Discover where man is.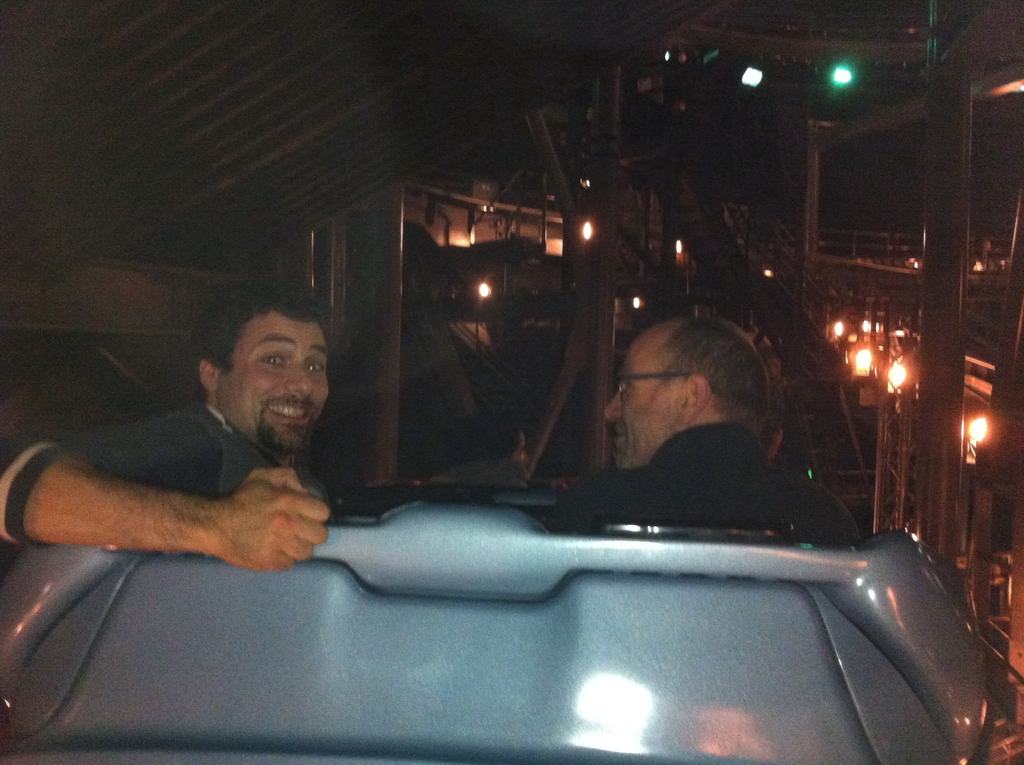
Discovered at (x1=17, y1=309, x2=410, y2=609).
